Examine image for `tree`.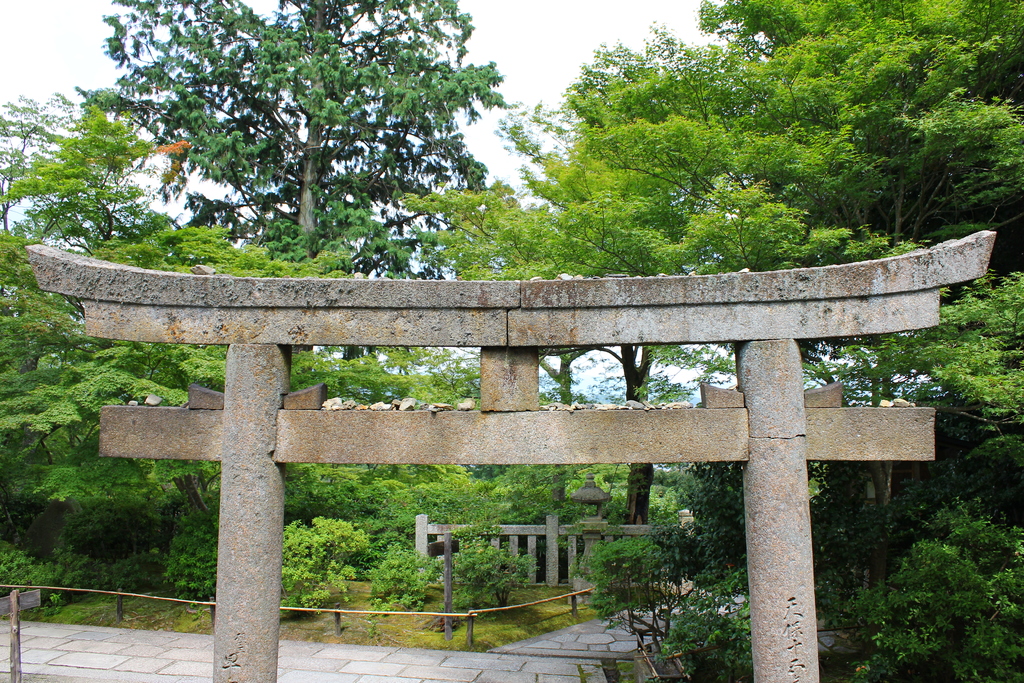
Examination result: 78 0 524 259.
